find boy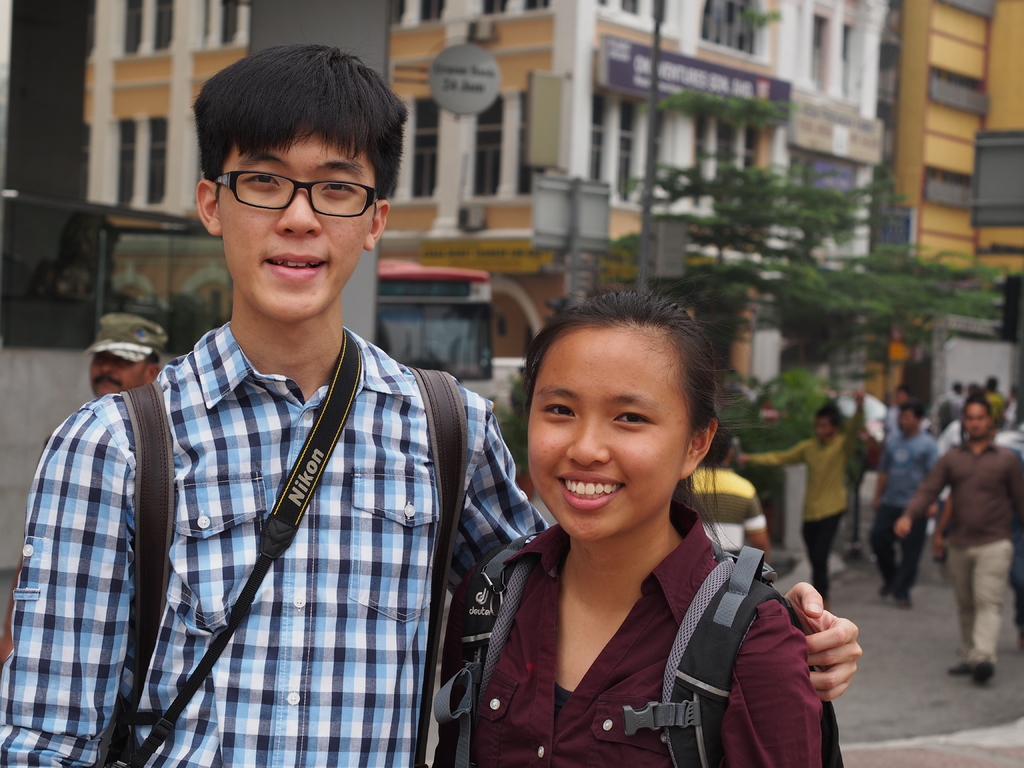
locate(3, 45, 861, 767)
